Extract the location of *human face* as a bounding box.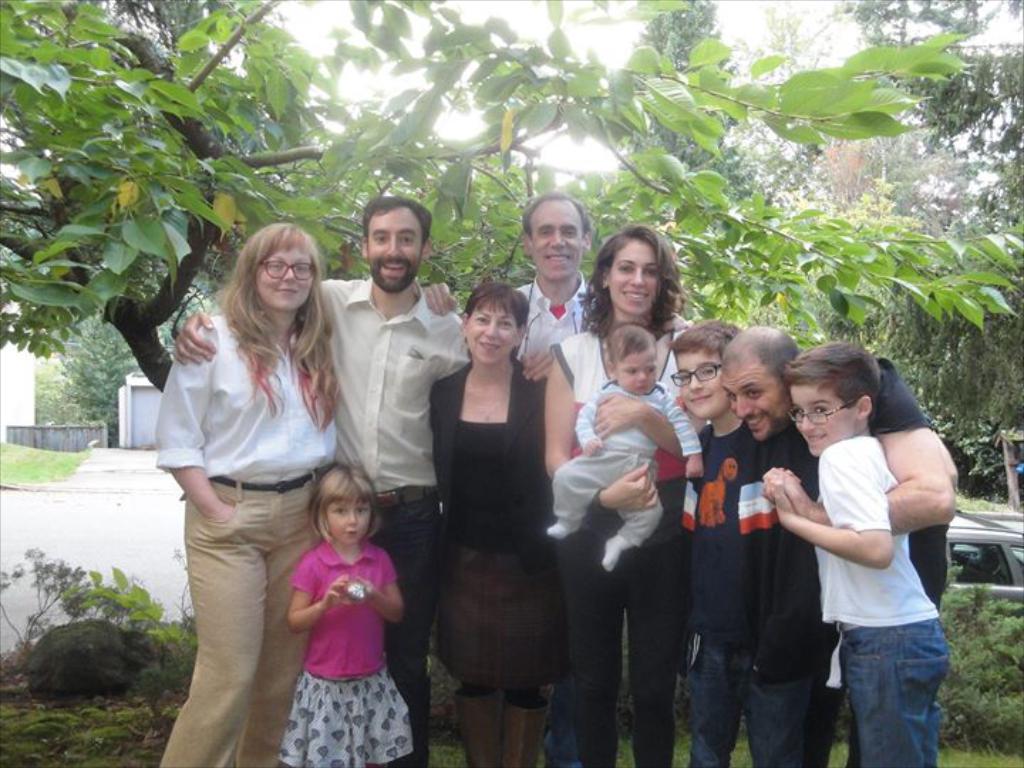
(left=606, top=239, right=661, bottom=313).
